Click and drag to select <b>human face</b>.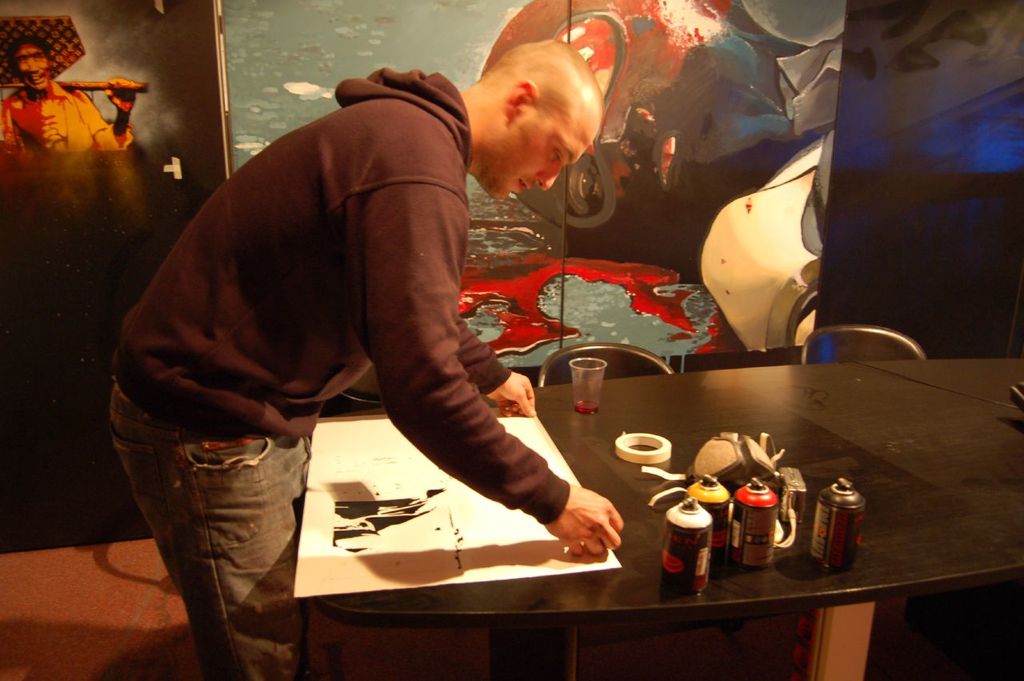
Selection: [12,39,54,88].
